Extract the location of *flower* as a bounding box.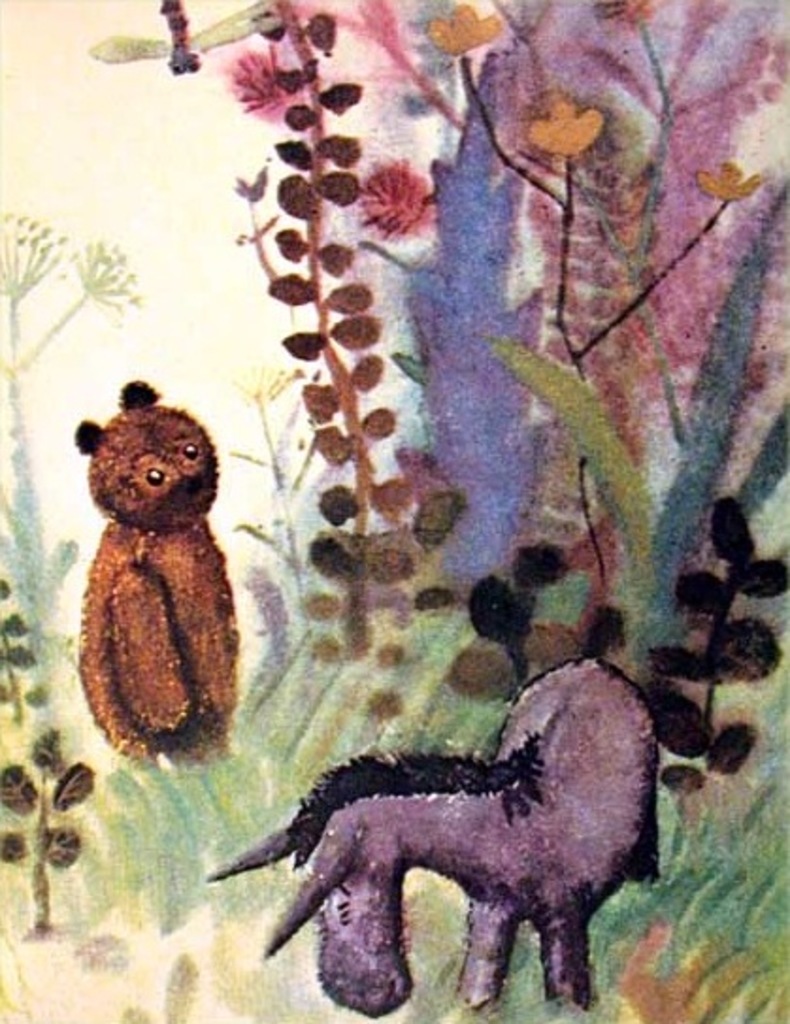
[415, 2, 509, 60].
